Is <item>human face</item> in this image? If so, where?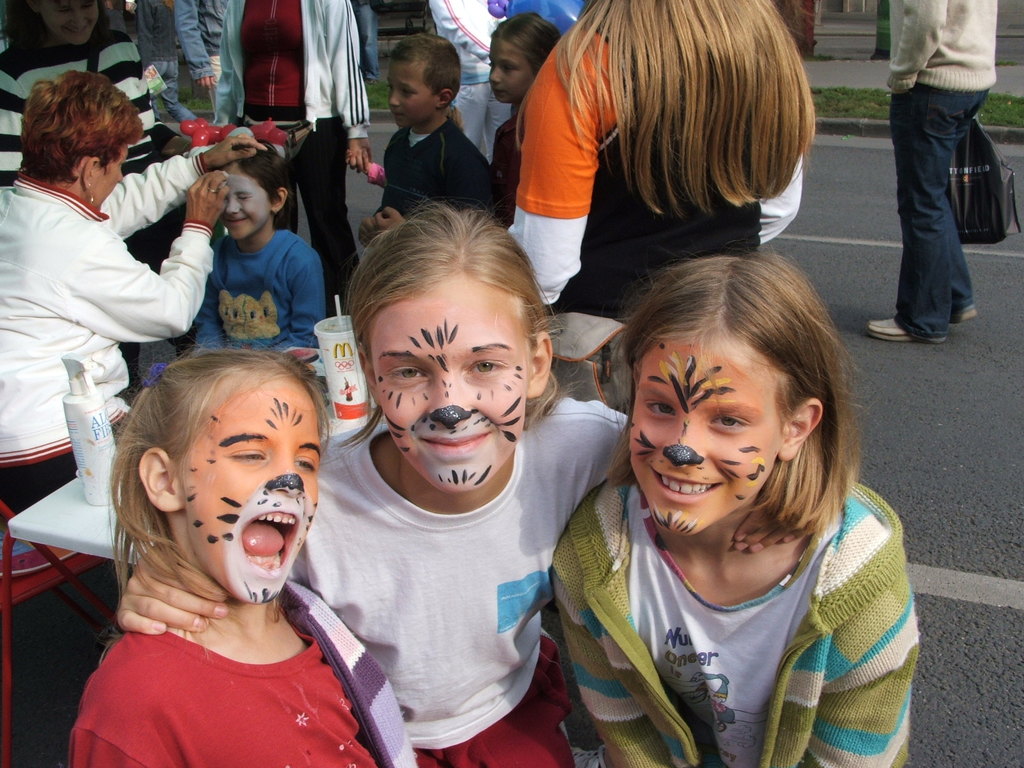
Yes, at BBox(490, 43, 536, 105).
